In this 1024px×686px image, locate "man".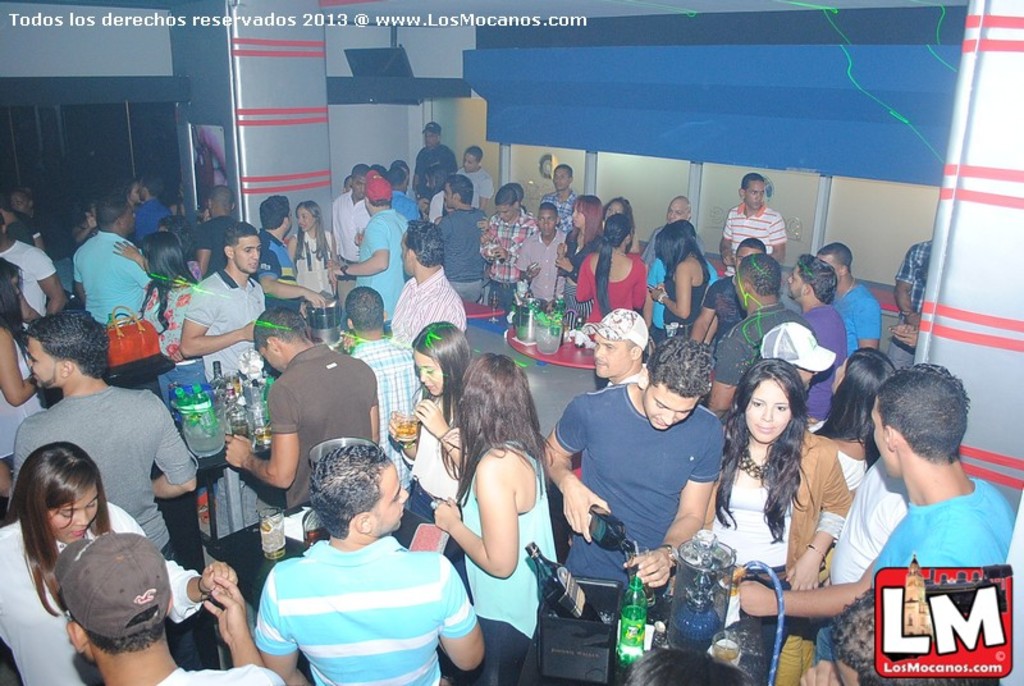
Bounding box: <box>216,311,383,509</box>.
